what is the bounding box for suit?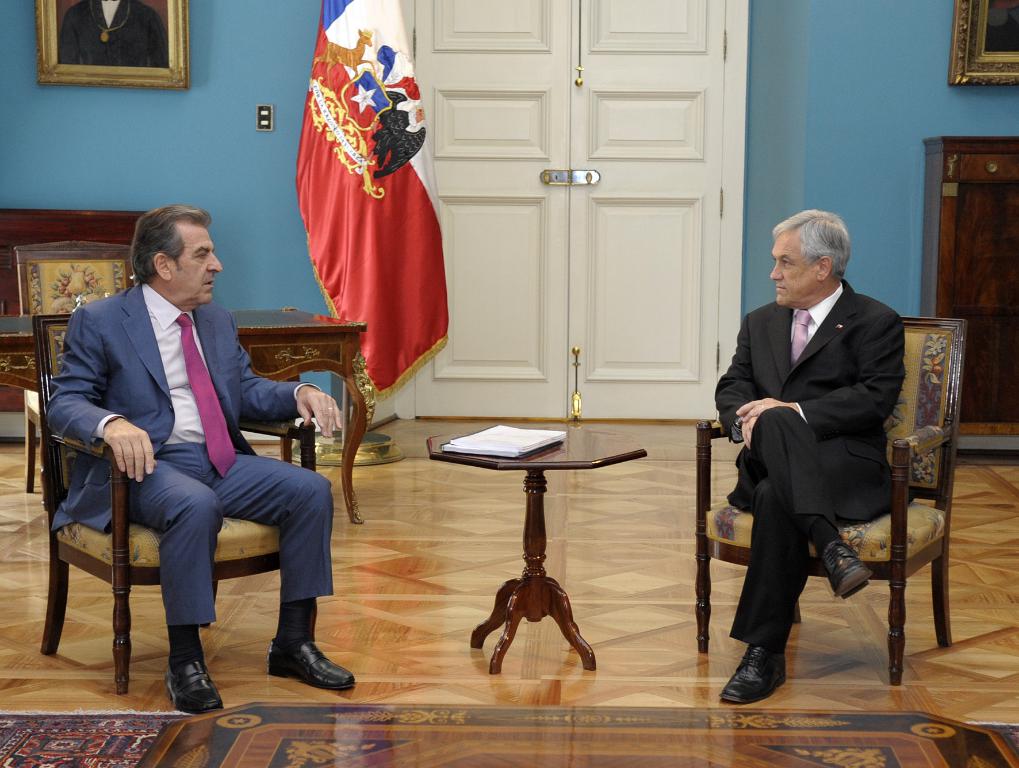
[x1=45, y1=278, x2=333, y2=626].
